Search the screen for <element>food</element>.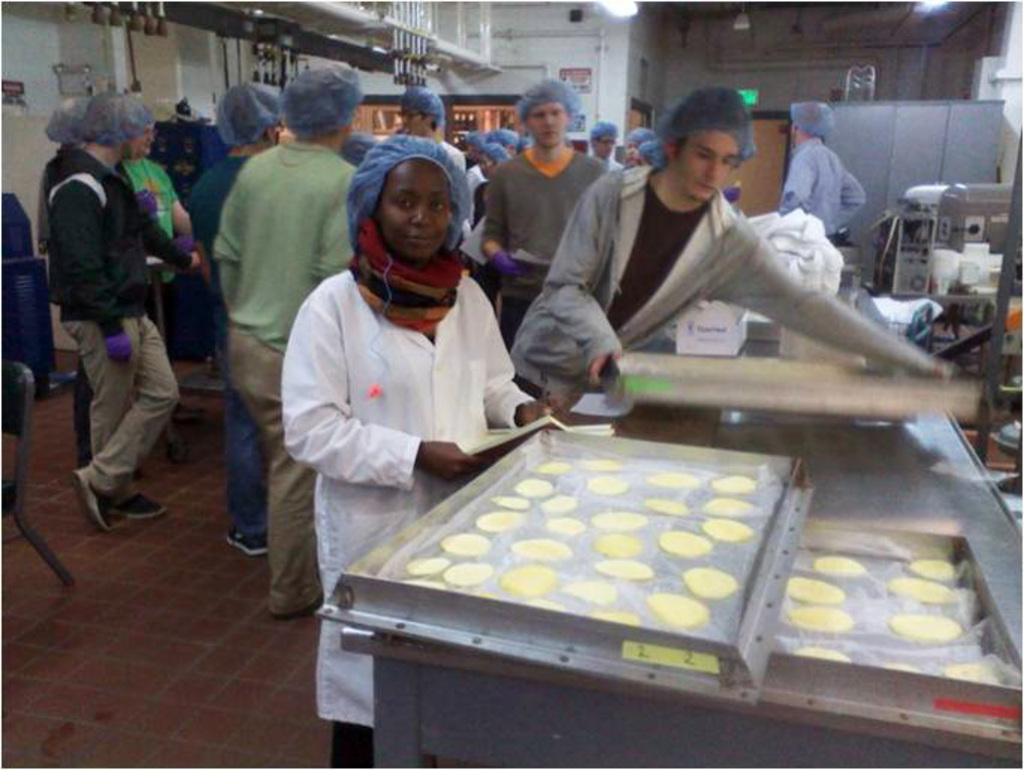
Found at bbox(707, 468, 756, 496).
